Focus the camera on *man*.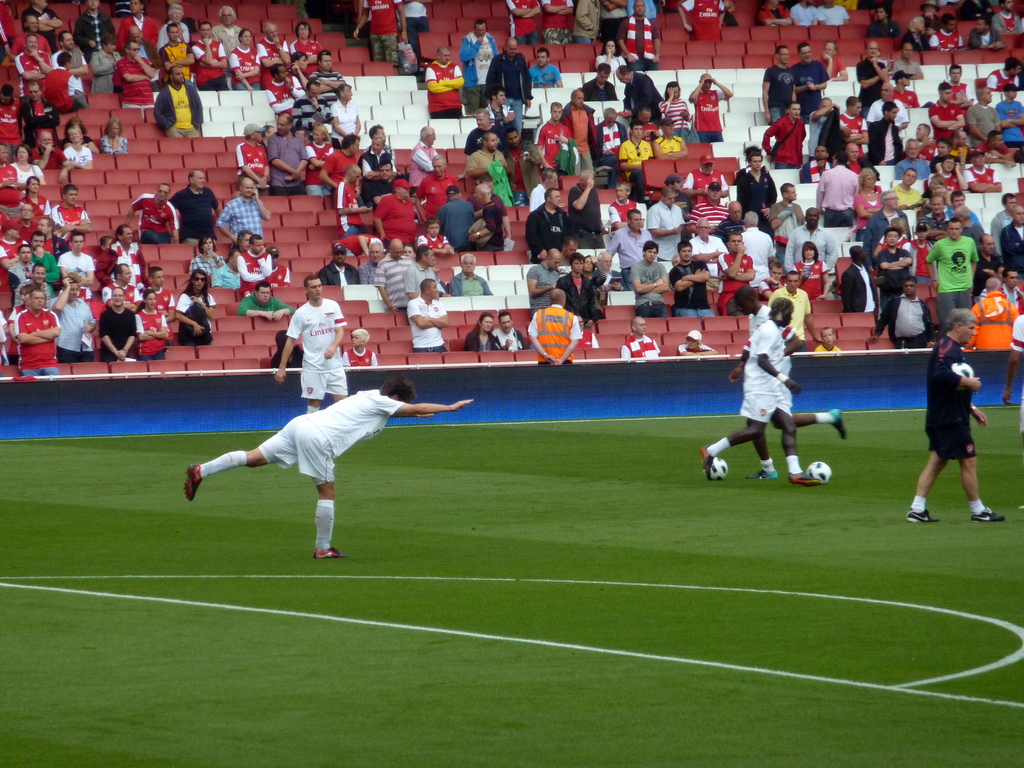
Focus region: {"left": 320, "top": 241, "right": 362, "bottom": 285}.
